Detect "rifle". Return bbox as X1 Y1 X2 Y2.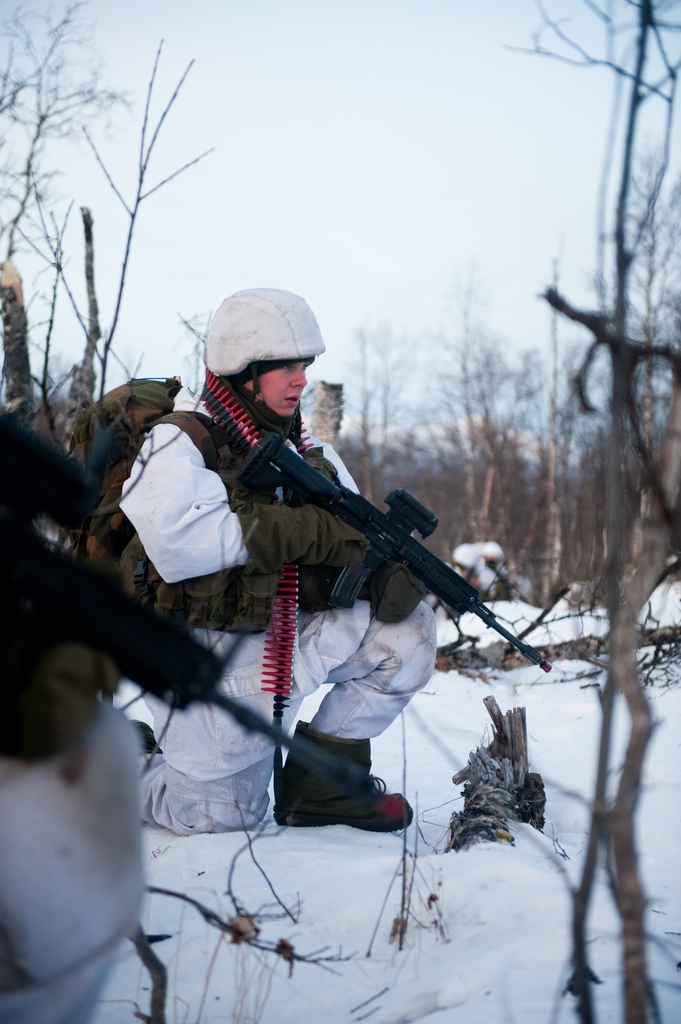
0 409 376 801.
